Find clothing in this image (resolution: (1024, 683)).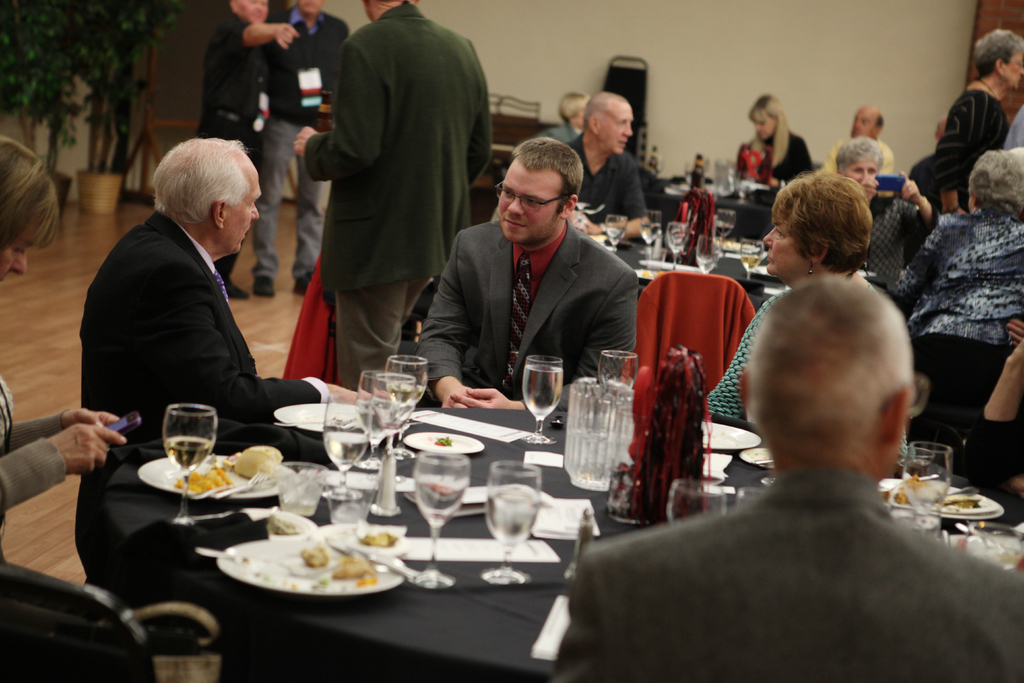
[538,122,584,144].
